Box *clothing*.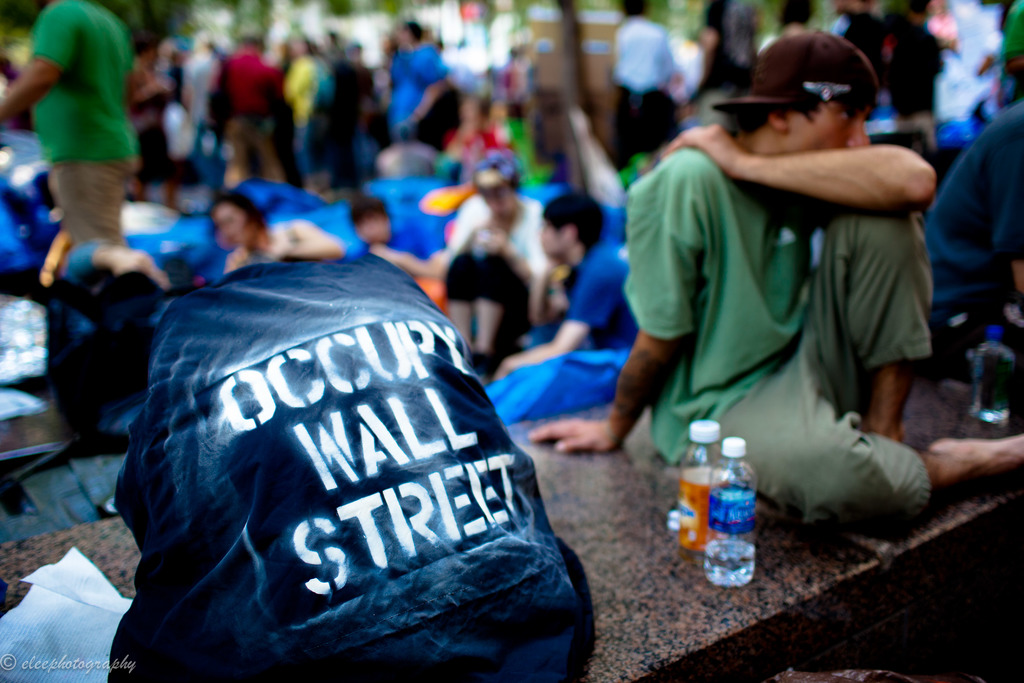
927/99/1023/375.
